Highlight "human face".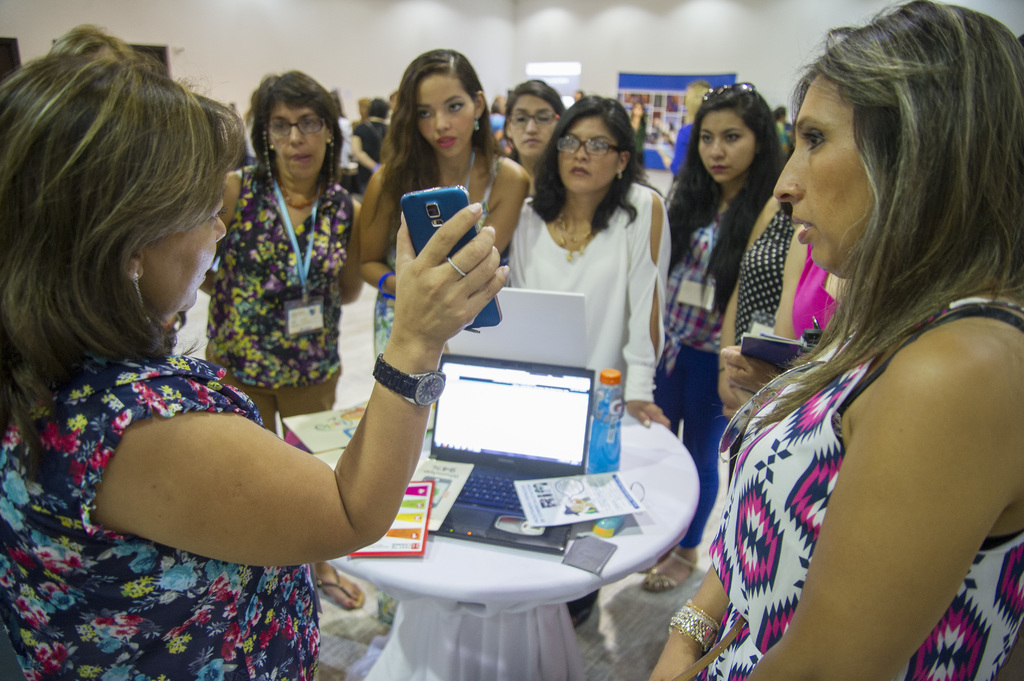
Highlighted region: 269,98,328,174.
